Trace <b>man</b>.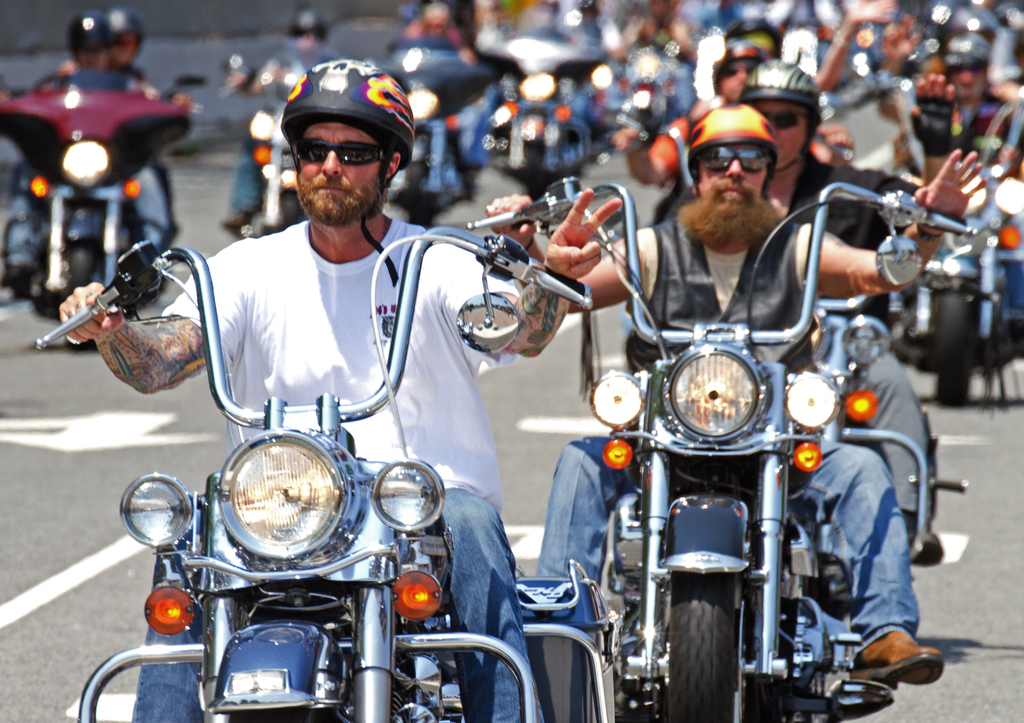
Traced to [223, 17, 339, 227].
